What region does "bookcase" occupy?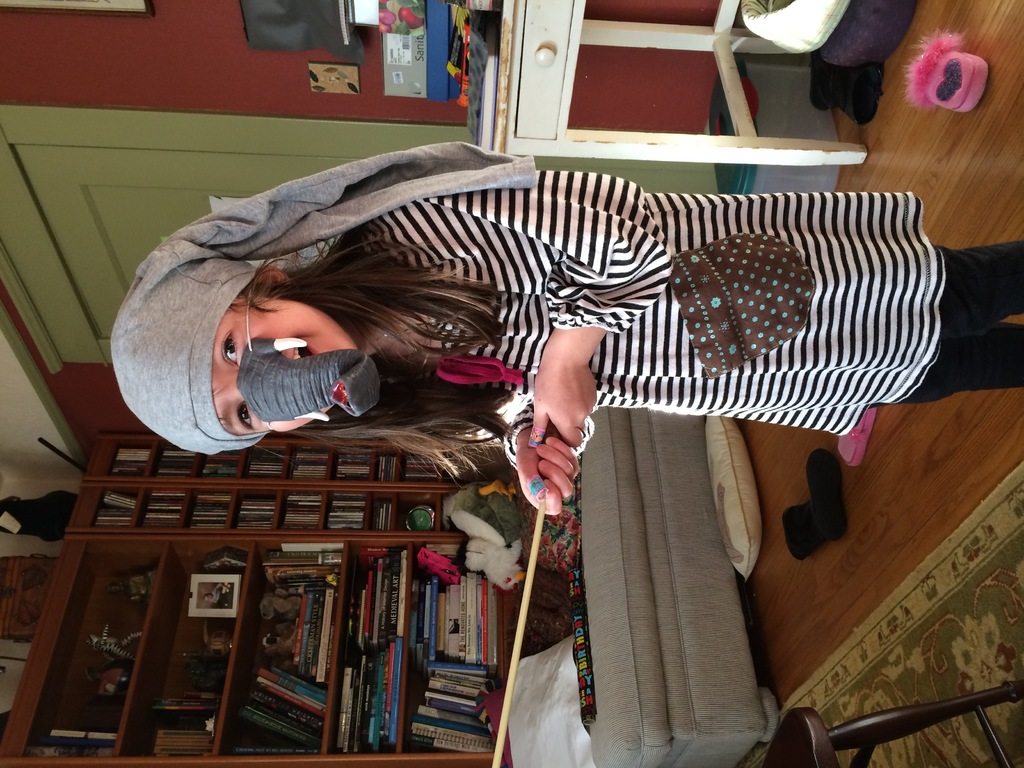
(left=0, top=431, right=511, bottom=767).
